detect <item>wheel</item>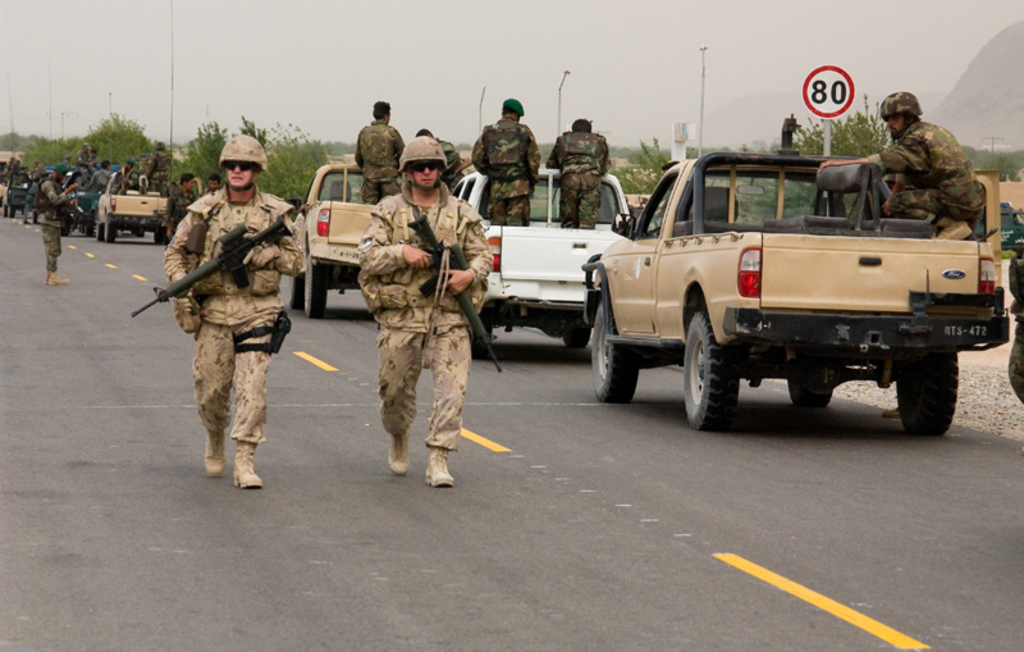
<region>0, 200, 5, 211</region>
